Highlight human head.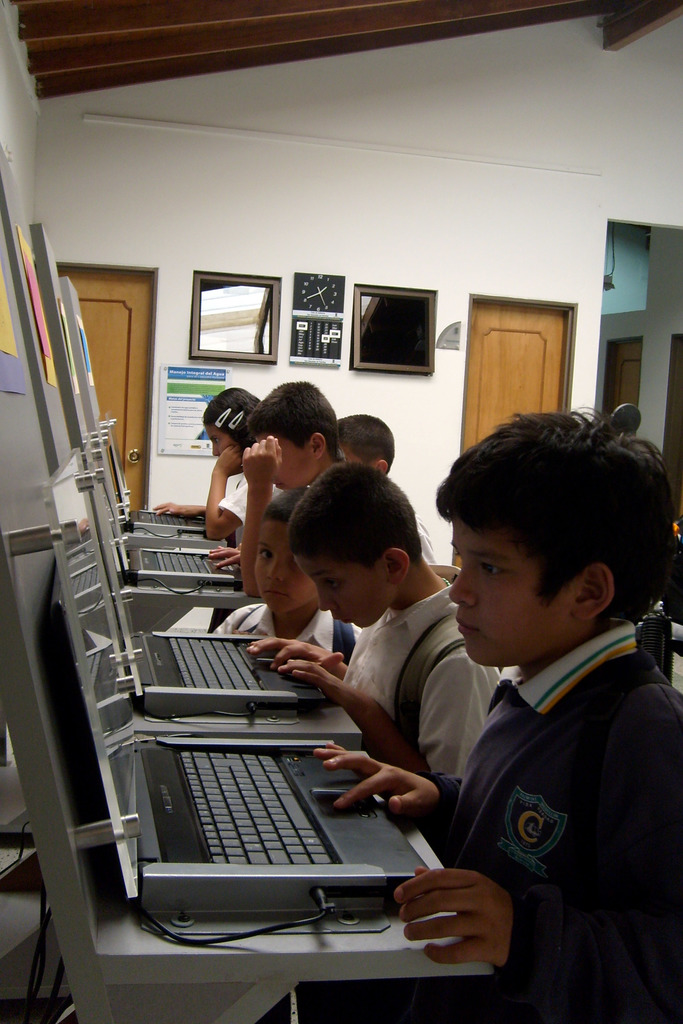
Highlighted region: 243:381:338:490.
